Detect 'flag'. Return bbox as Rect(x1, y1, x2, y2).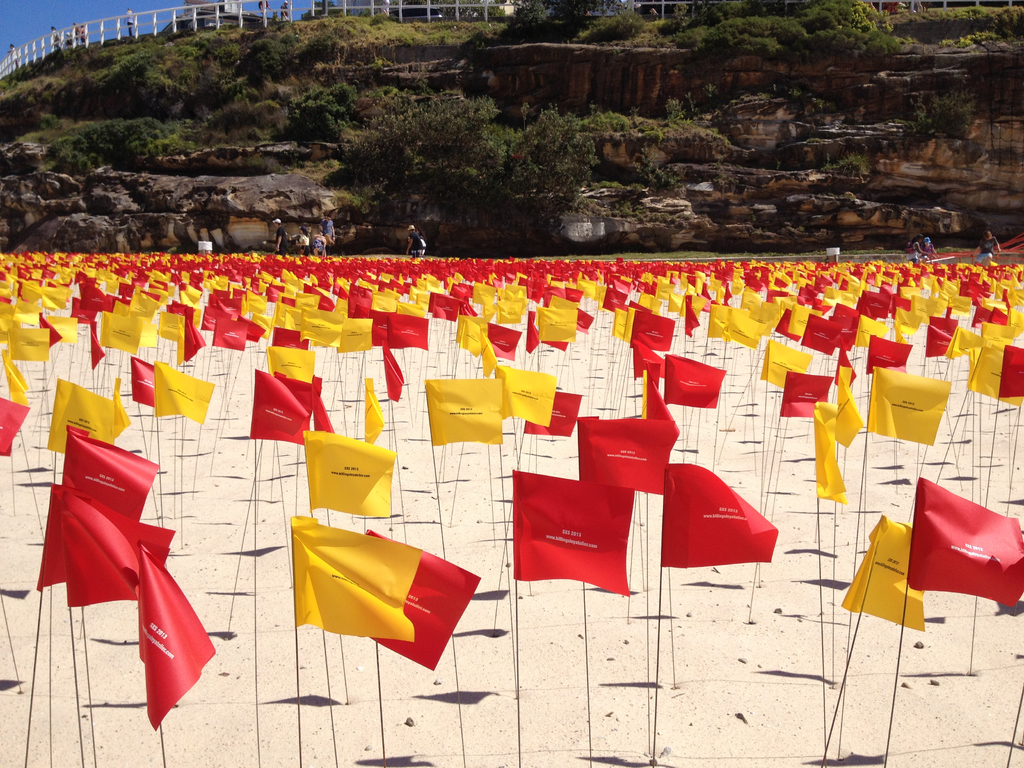
Rect(253, 367, 321, 449).
